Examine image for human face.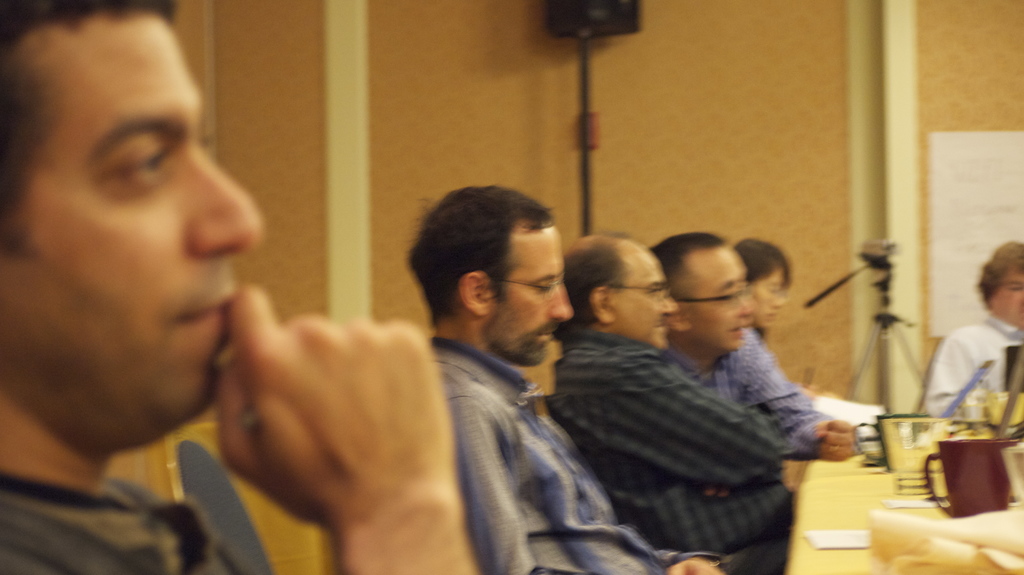
Examination result: select_region(749, 264, 787, 324).
